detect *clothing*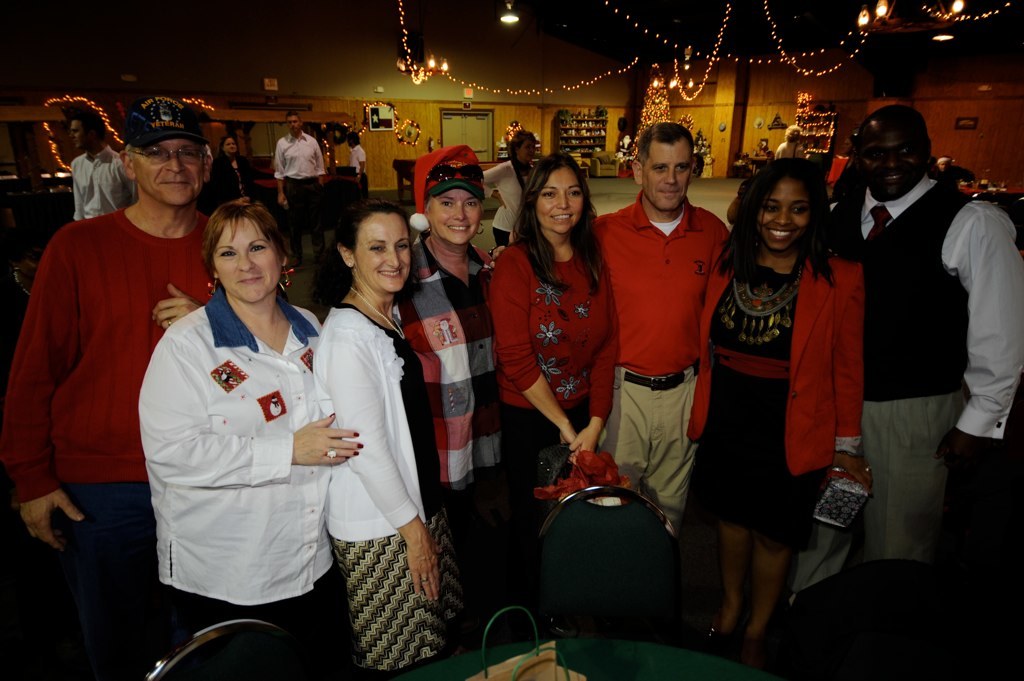
<bbox>277, 134, 330, 266</bbox>
